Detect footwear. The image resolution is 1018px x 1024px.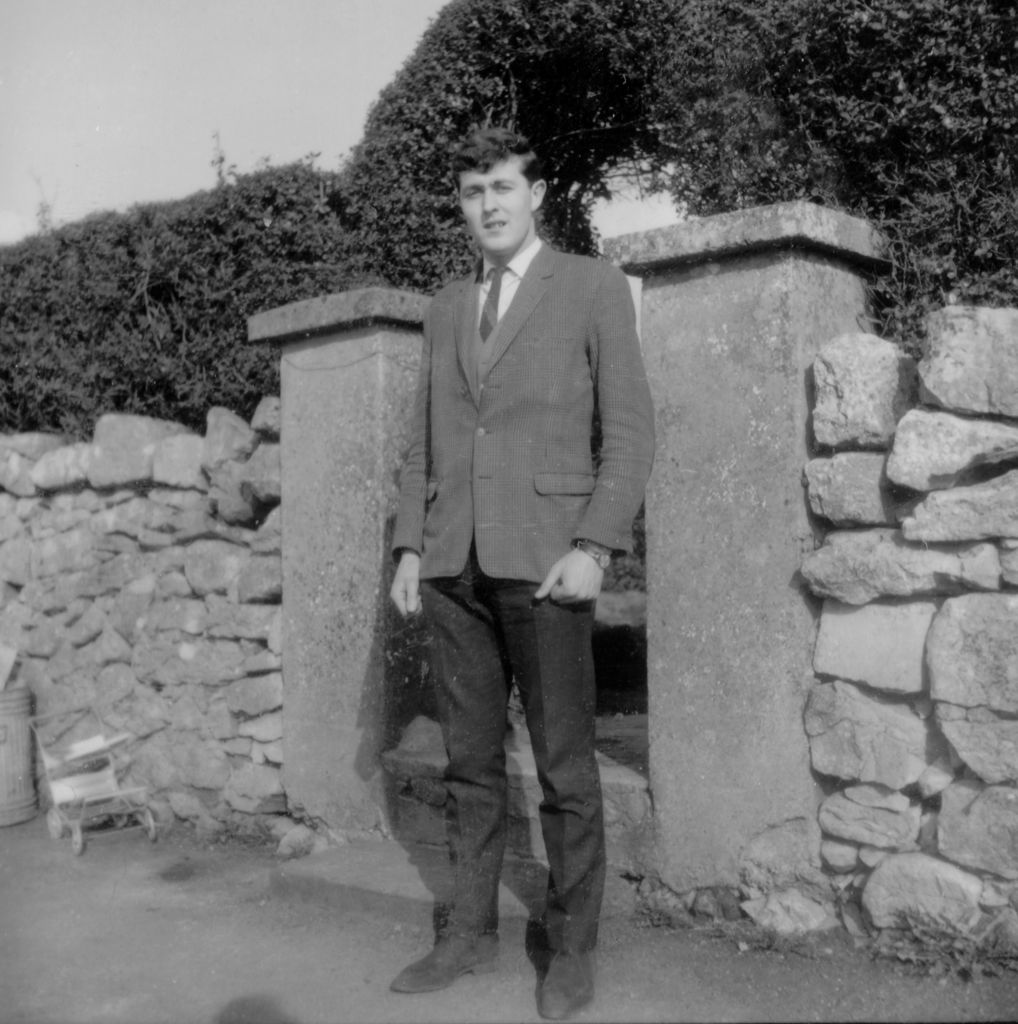
(396, 932, 501, 991).
